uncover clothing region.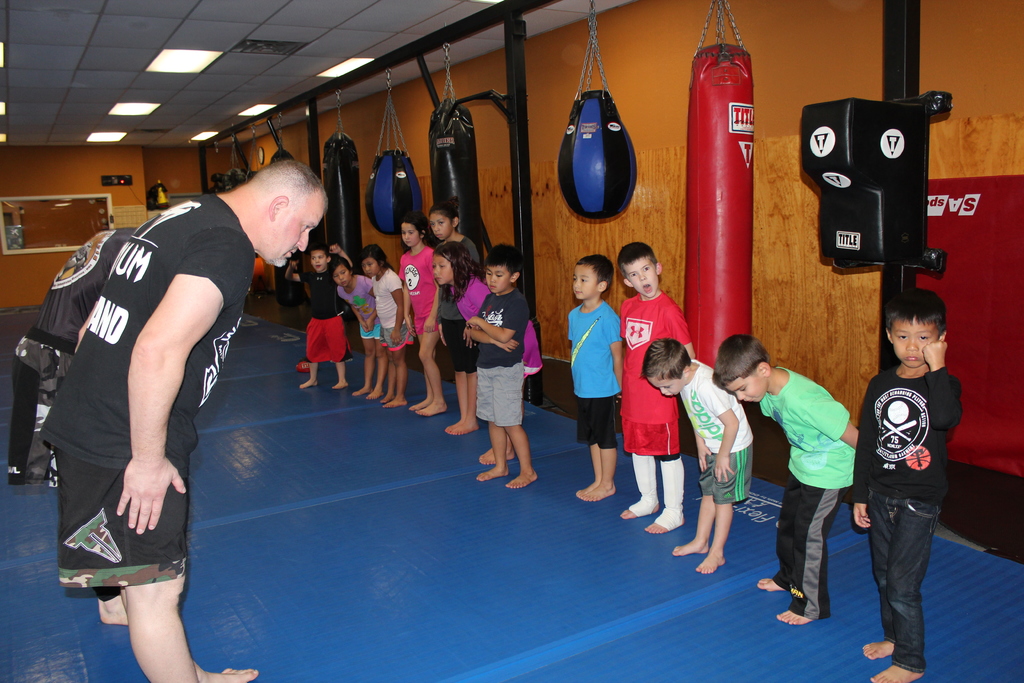
Uncovered: 567:299:621:447.
